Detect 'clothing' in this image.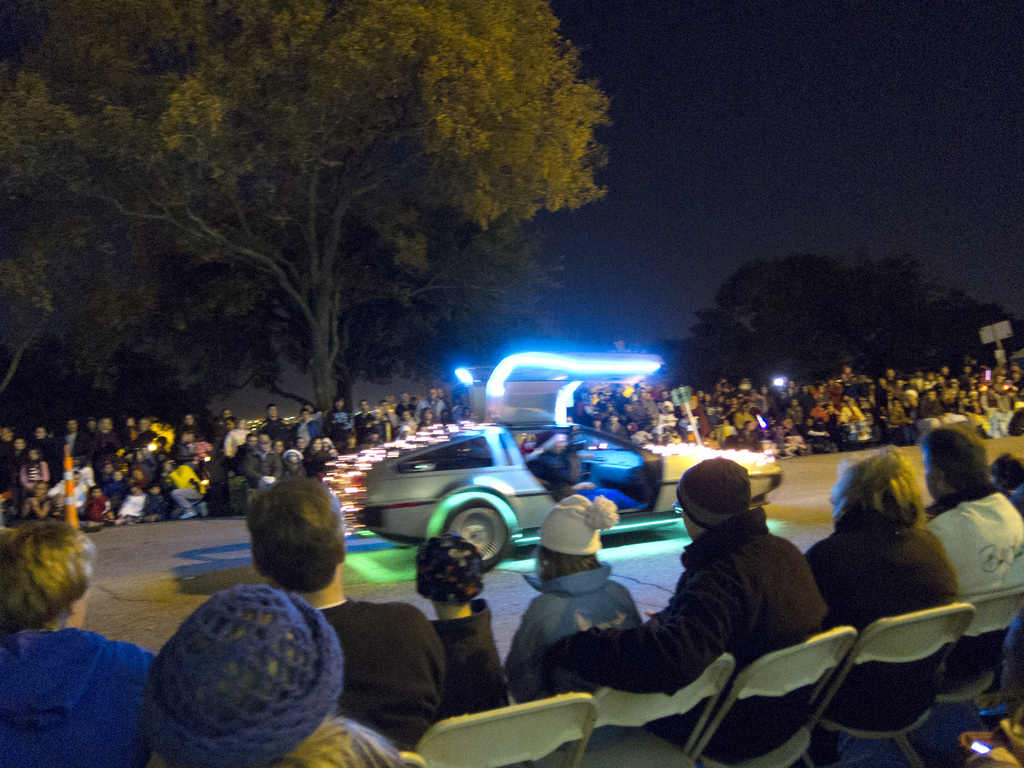
Detection: detection(788, 407, 803, 424).
